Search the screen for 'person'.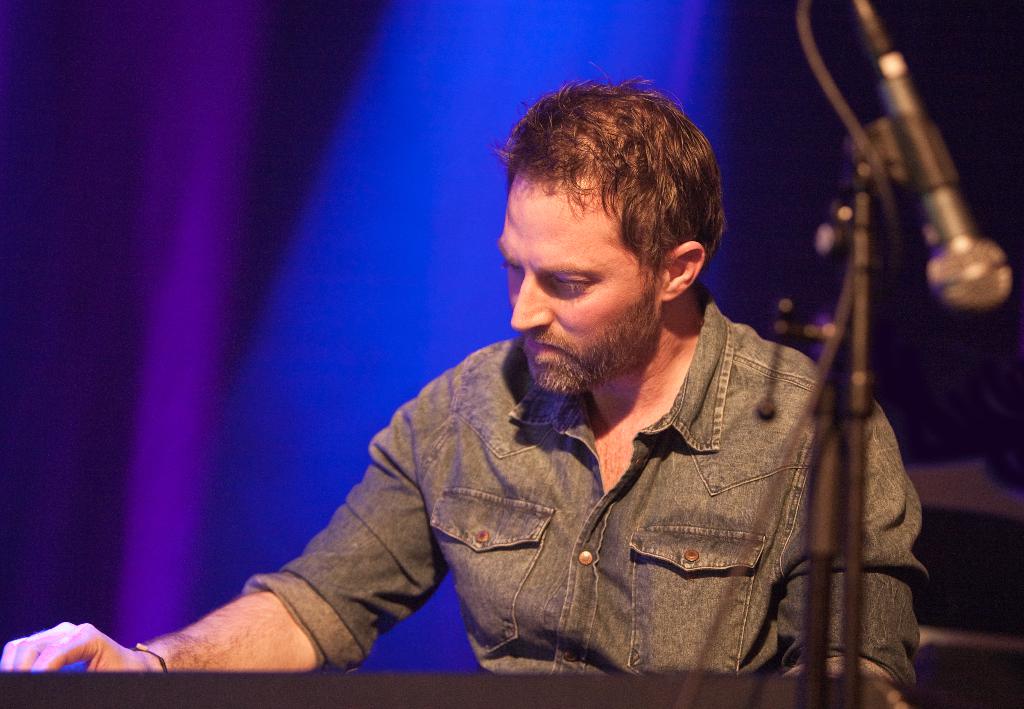
Found at crop(2, 76, 932, 708).
